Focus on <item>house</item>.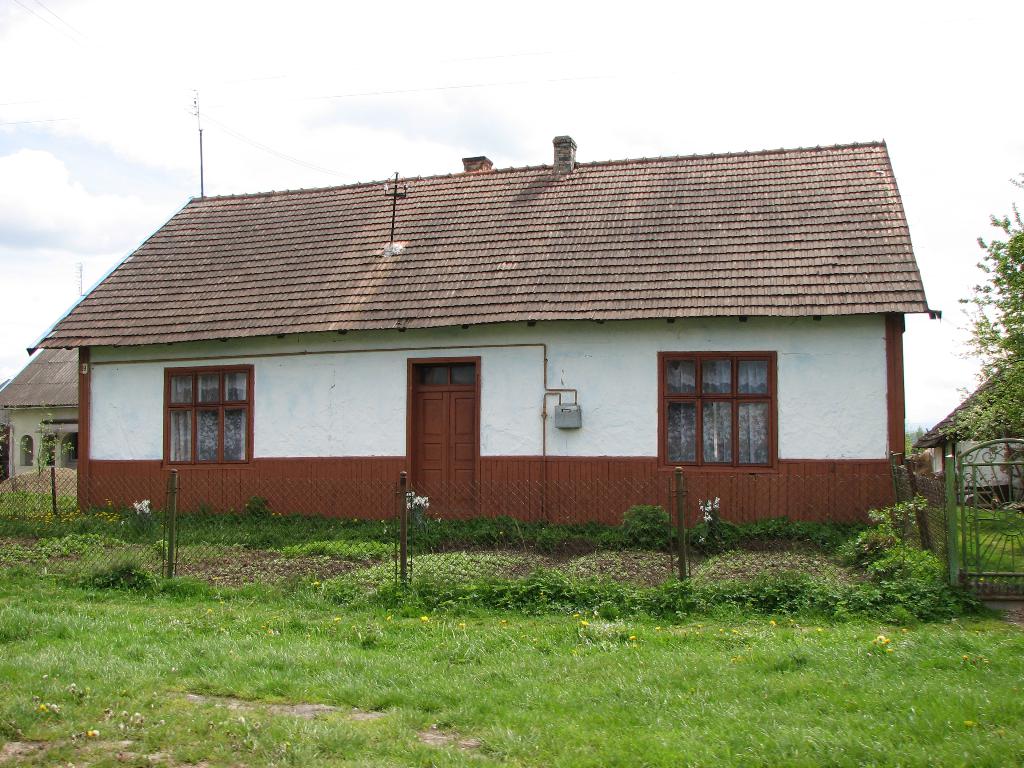
Focused at [left=913, top=367, right=1023, bottom=505].
